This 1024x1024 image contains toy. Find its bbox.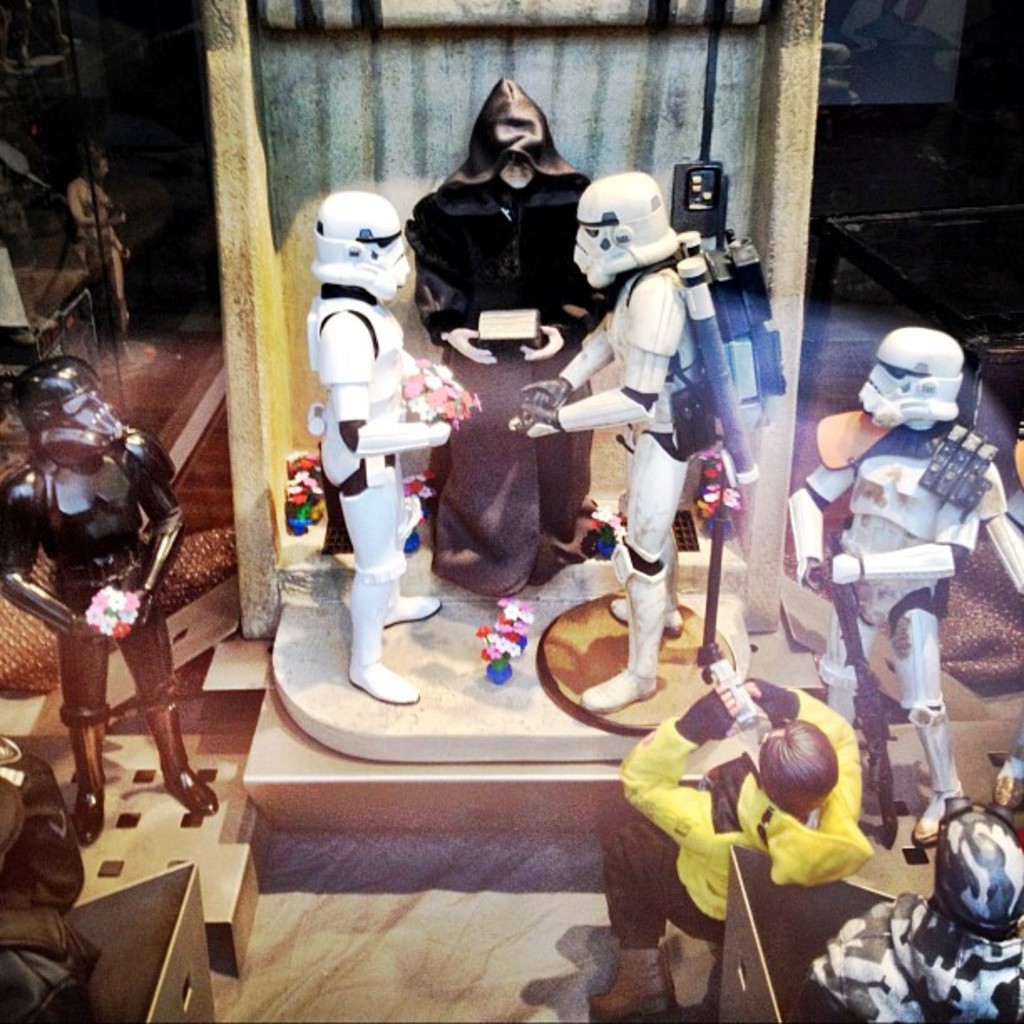
l=0, t=351, r=224, b=847.
